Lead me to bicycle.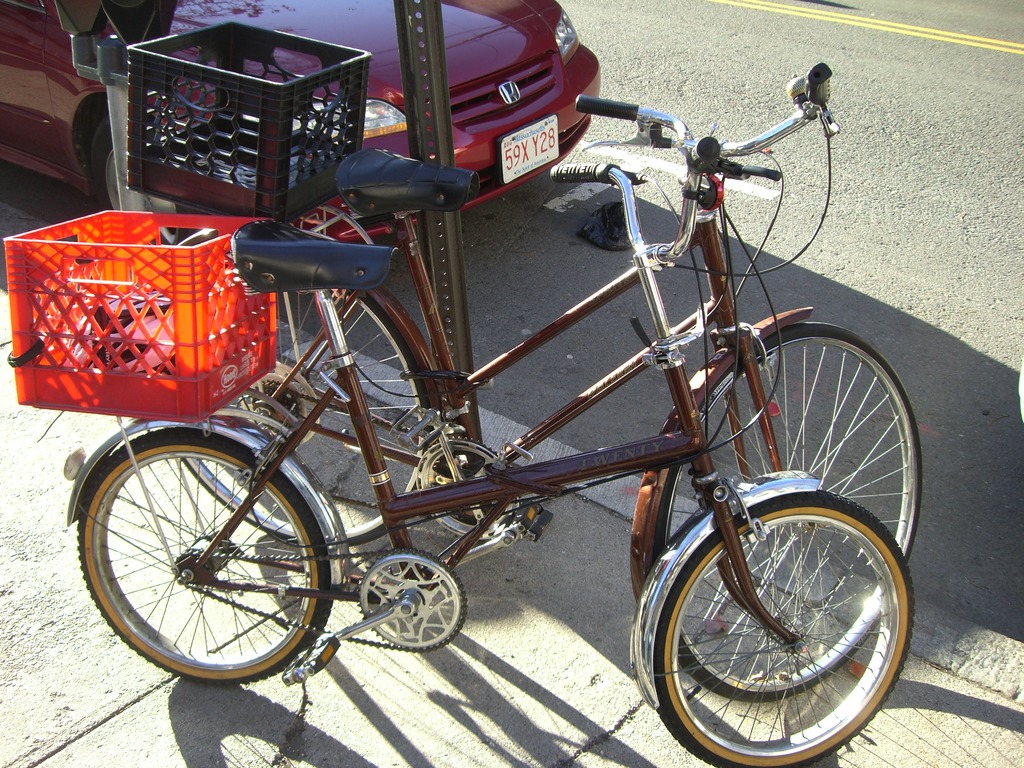
Lead to bbox=[59, 134, 916, 767].
